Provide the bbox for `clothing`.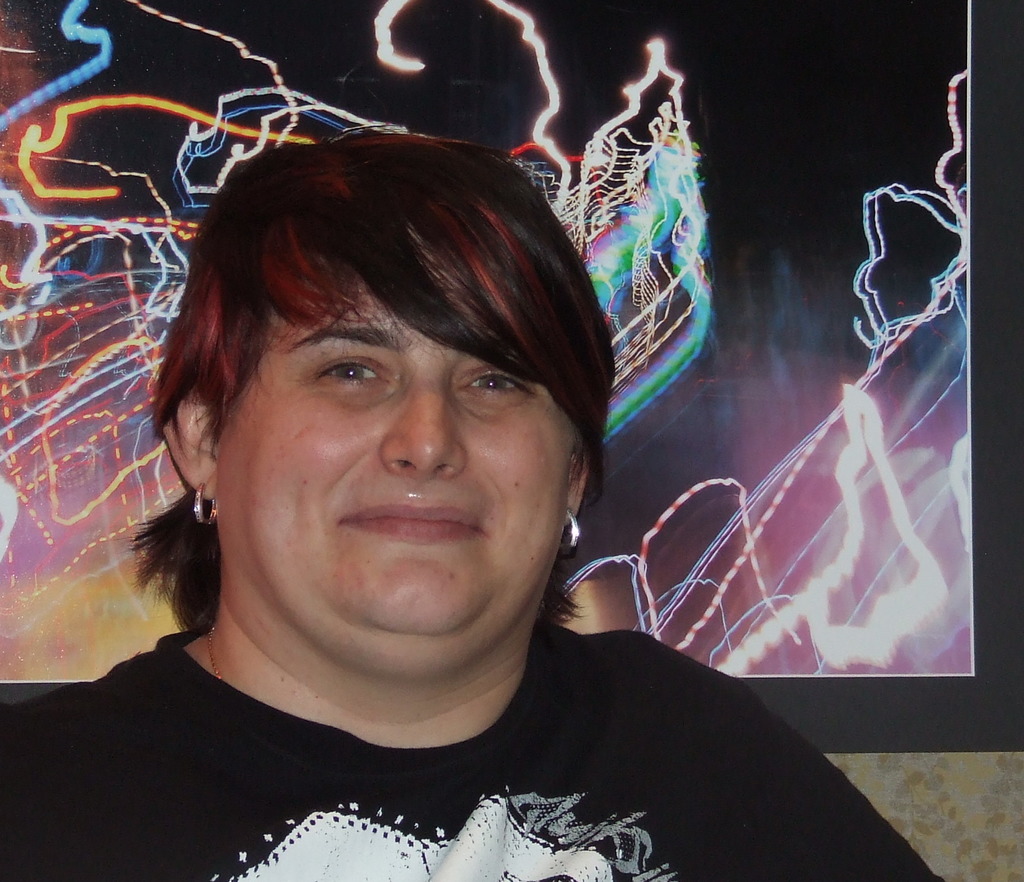
pyautogui.locateOnScreen(0, 632, 940, 881).
